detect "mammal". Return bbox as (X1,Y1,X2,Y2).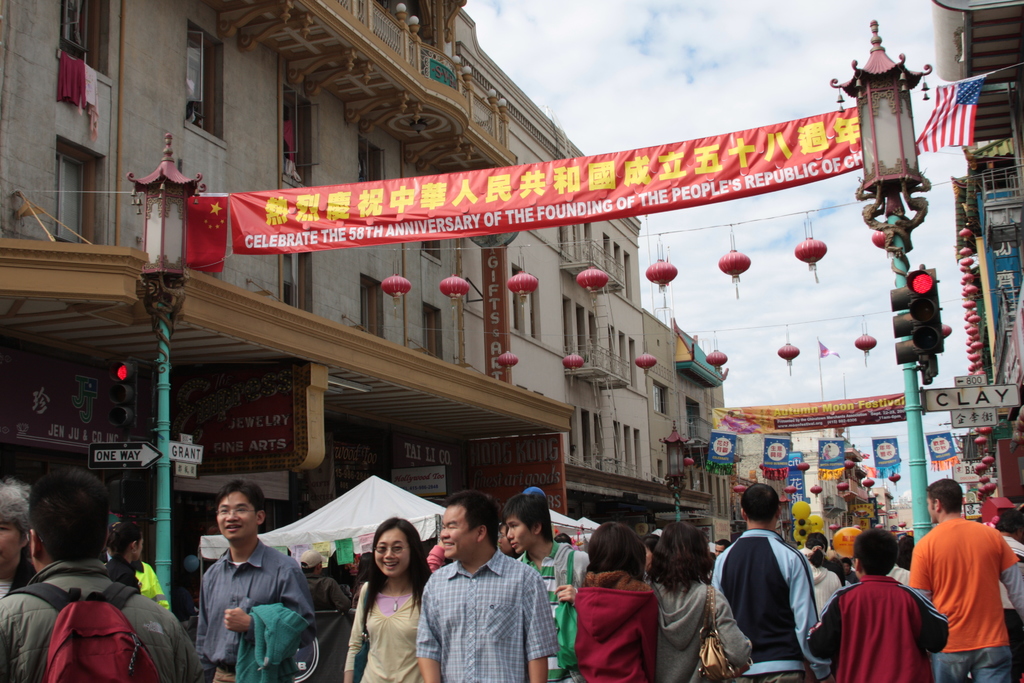
(639,519,756,682).
